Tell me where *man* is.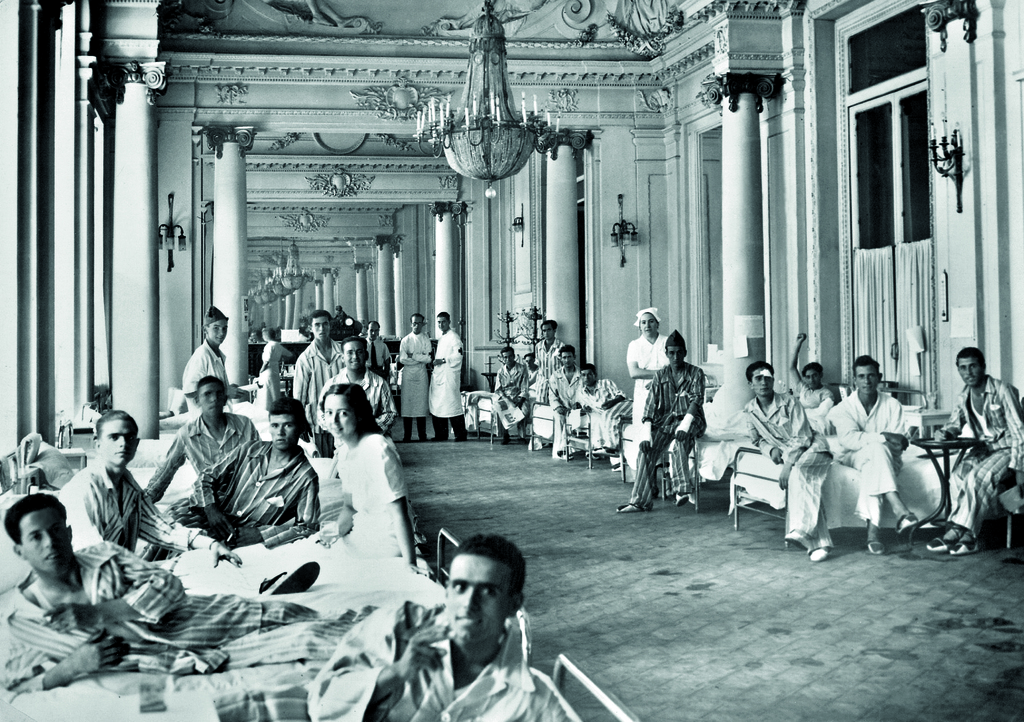
*man* is at 527 355 537 383.
